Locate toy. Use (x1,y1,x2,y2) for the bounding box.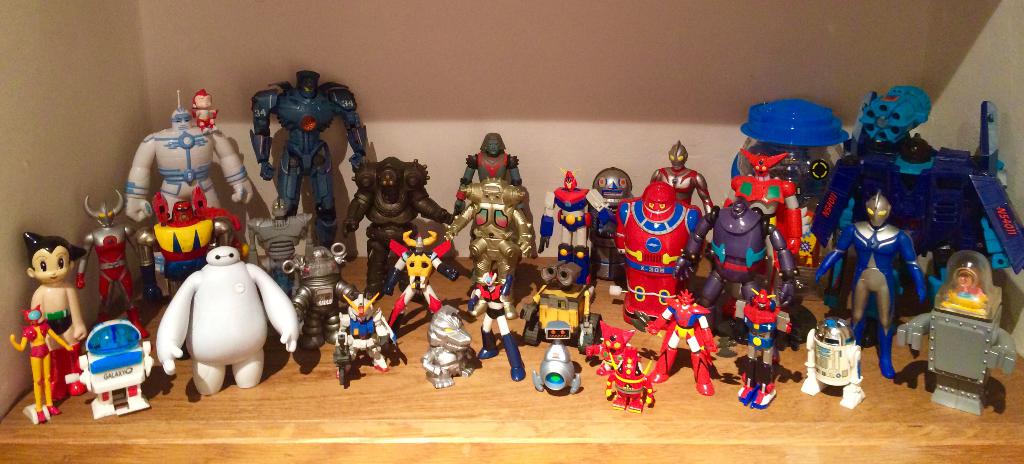
(74,188,152,341).
